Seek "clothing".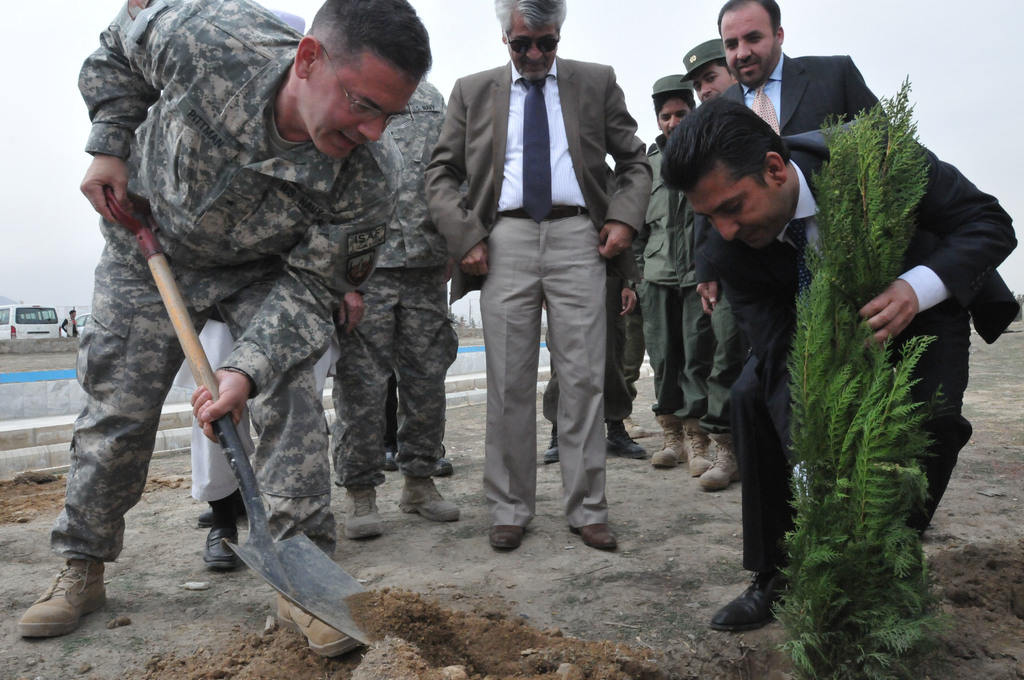
box=[51, 0, 405, 563].
